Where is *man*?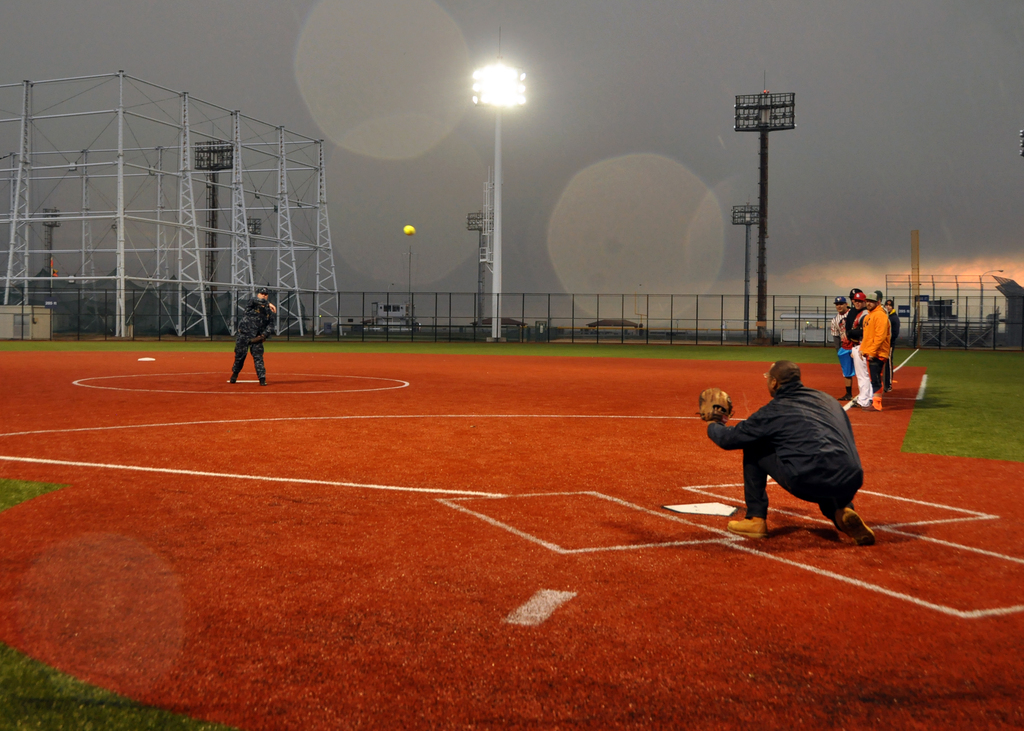
x1=847, y1=293, x2=866, y2=408.
